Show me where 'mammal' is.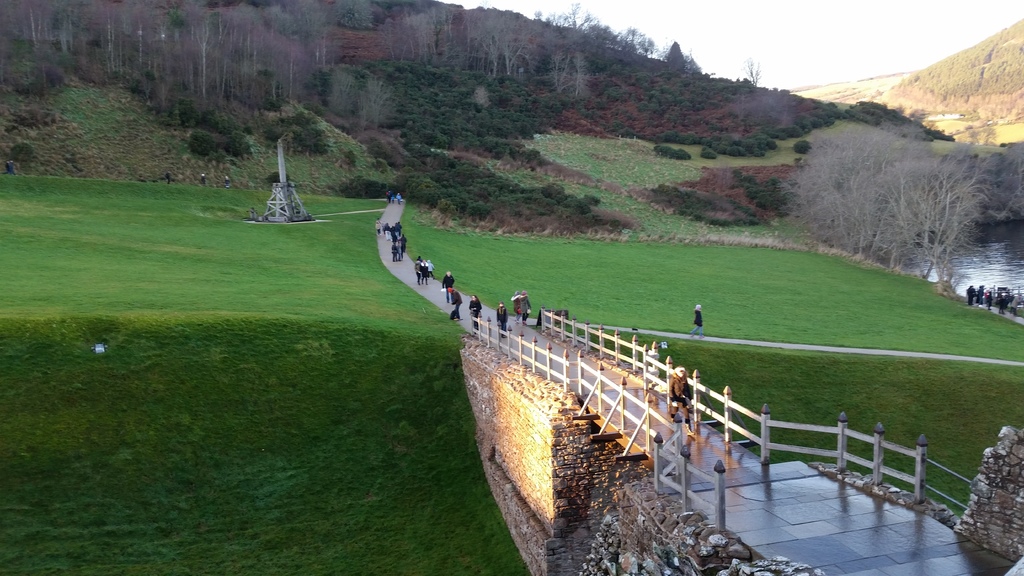
'mammal' is at locate(517, 289, 531, 327).
